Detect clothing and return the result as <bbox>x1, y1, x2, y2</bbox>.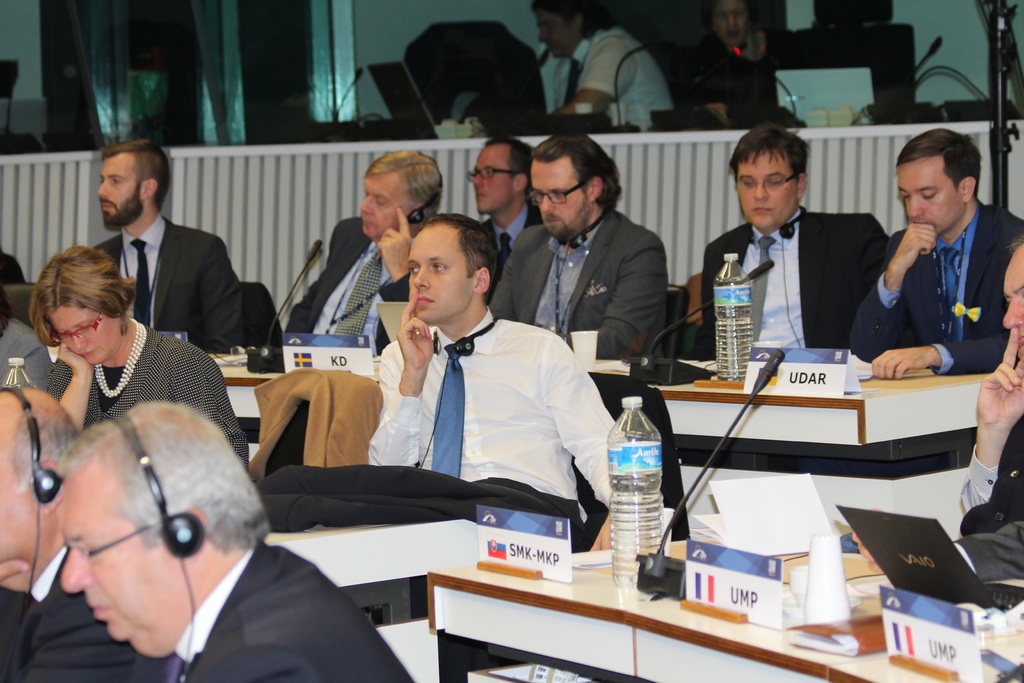
<bbox>0, 311, 58, 388</bbox>.
